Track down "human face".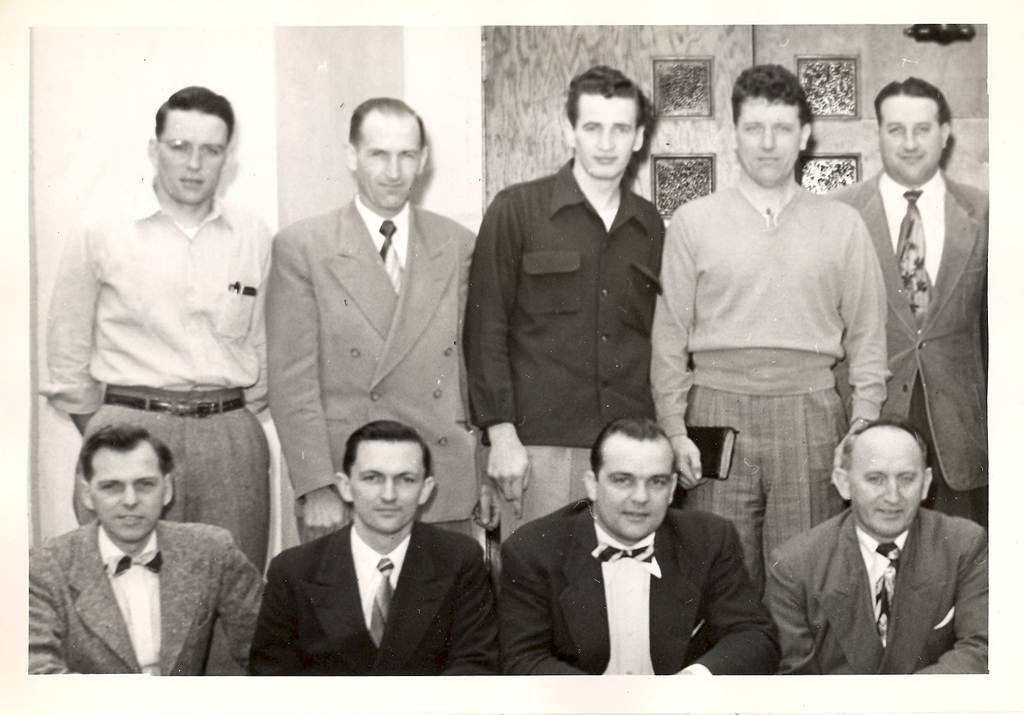
Tracked to <region>598, 439, 674, 538</region>.
